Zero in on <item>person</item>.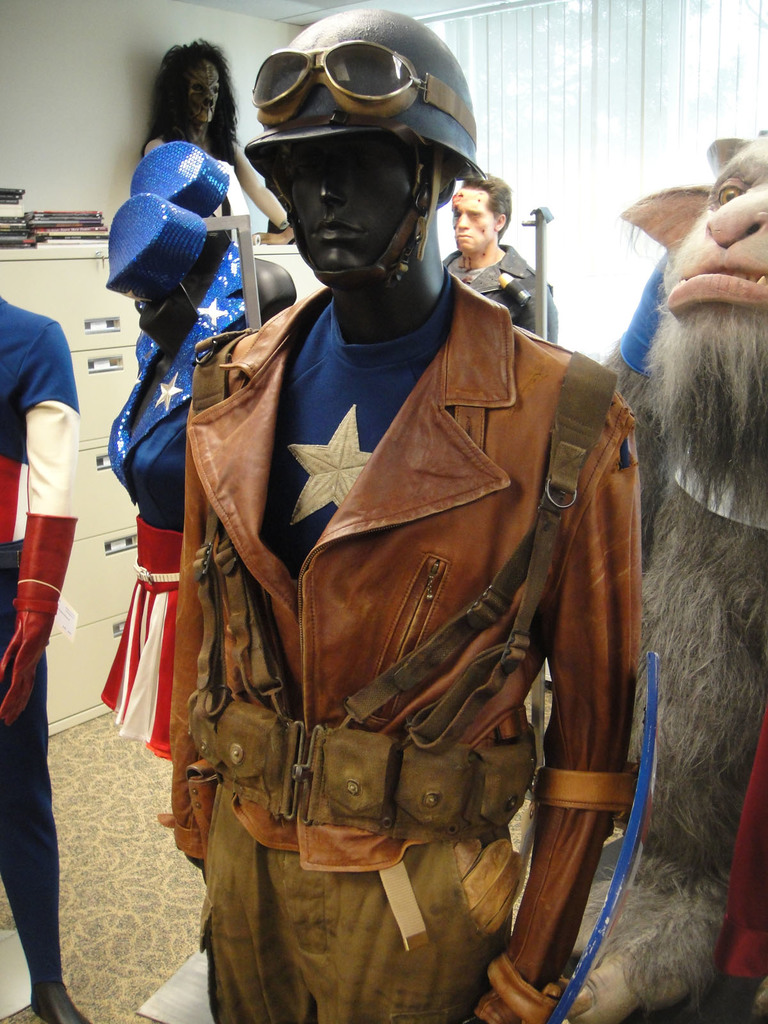
Zeroed in: 0/276/92/1020.
